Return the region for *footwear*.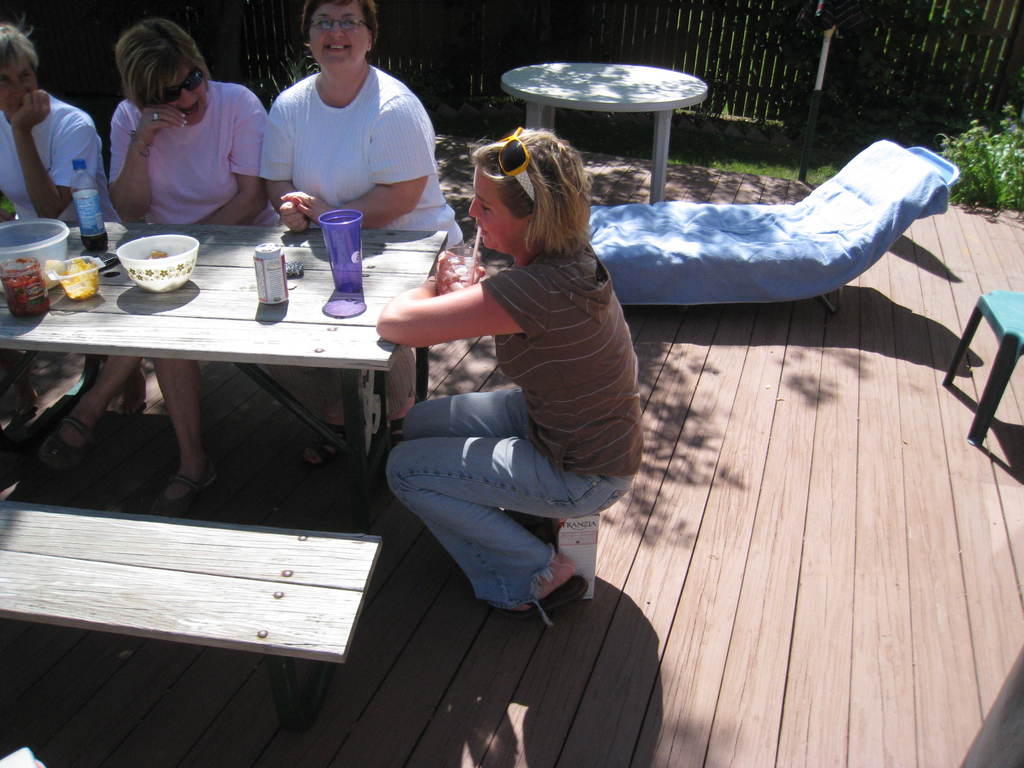
[left=148, top=474, right=225, bottom=516].
